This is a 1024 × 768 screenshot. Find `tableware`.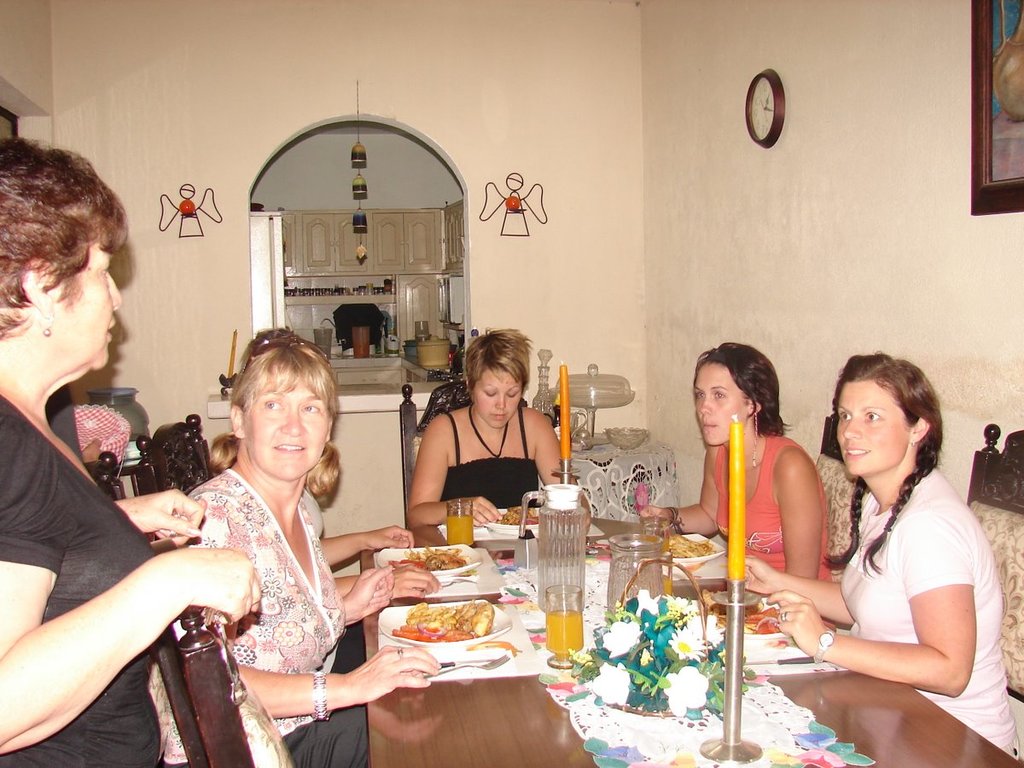
Bounding box: x1=635, y1=526, x2=722, y2=565.
